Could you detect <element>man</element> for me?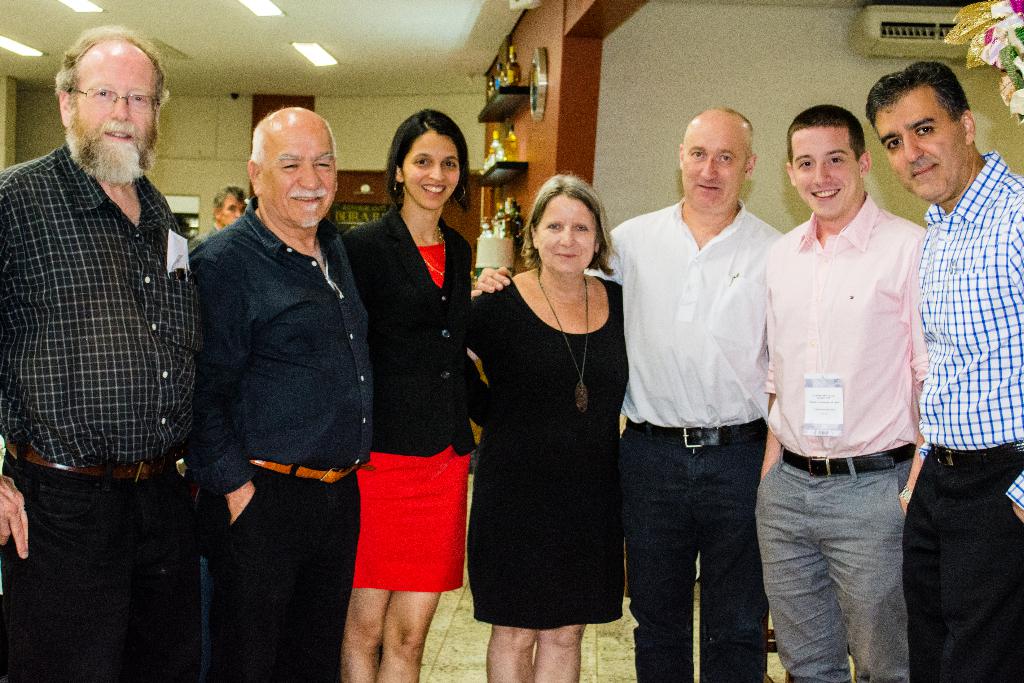
Detection result: x1=863 y1=62 x2=1023 y2=682.
